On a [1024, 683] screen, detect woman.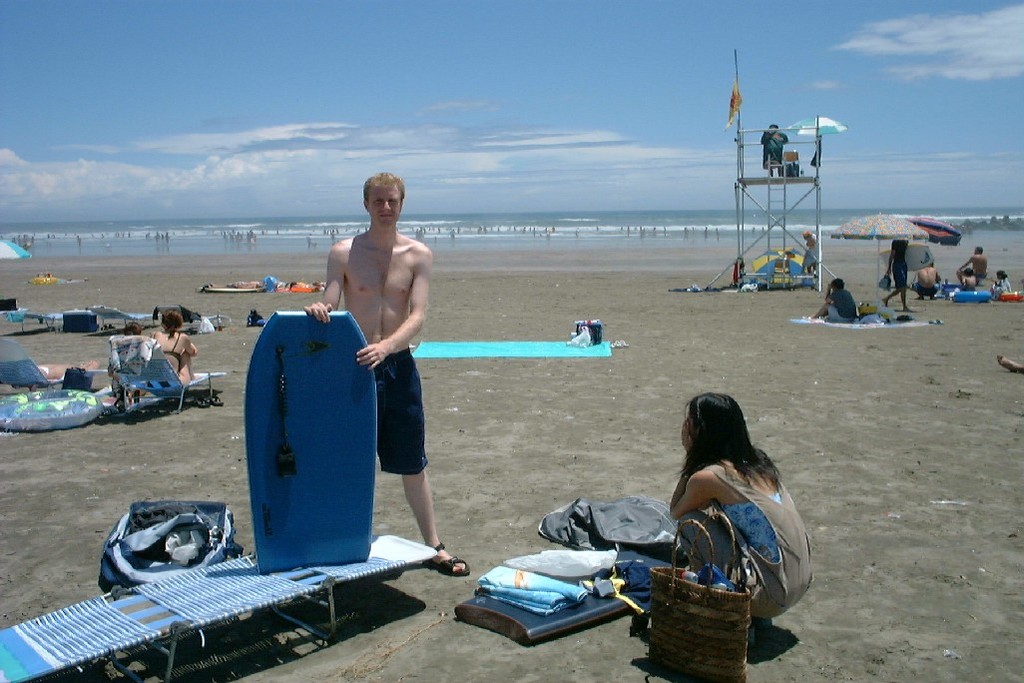
806,276,854,320.
